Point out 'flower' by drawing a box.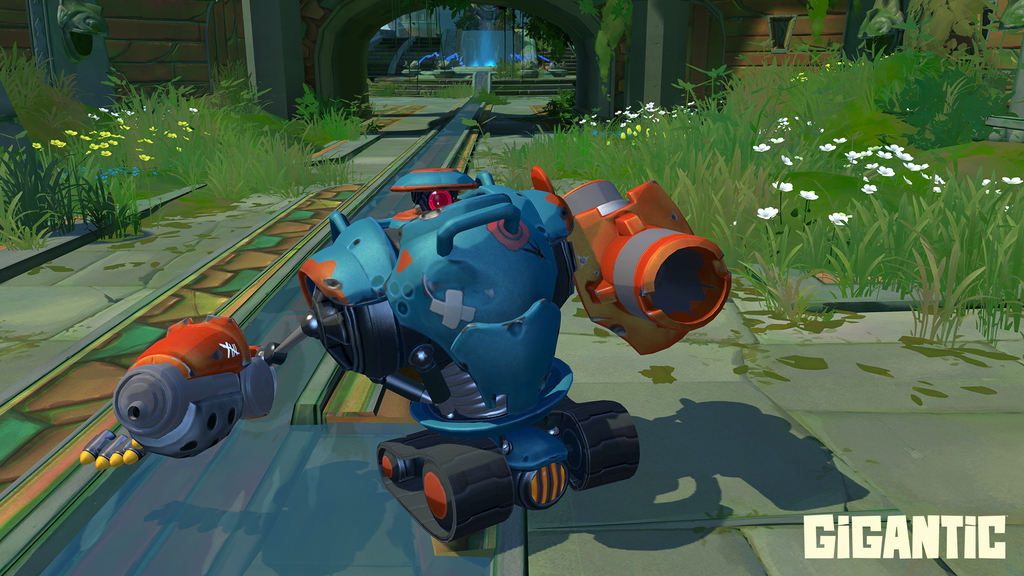
BBox(986, 191, 989, 198).
